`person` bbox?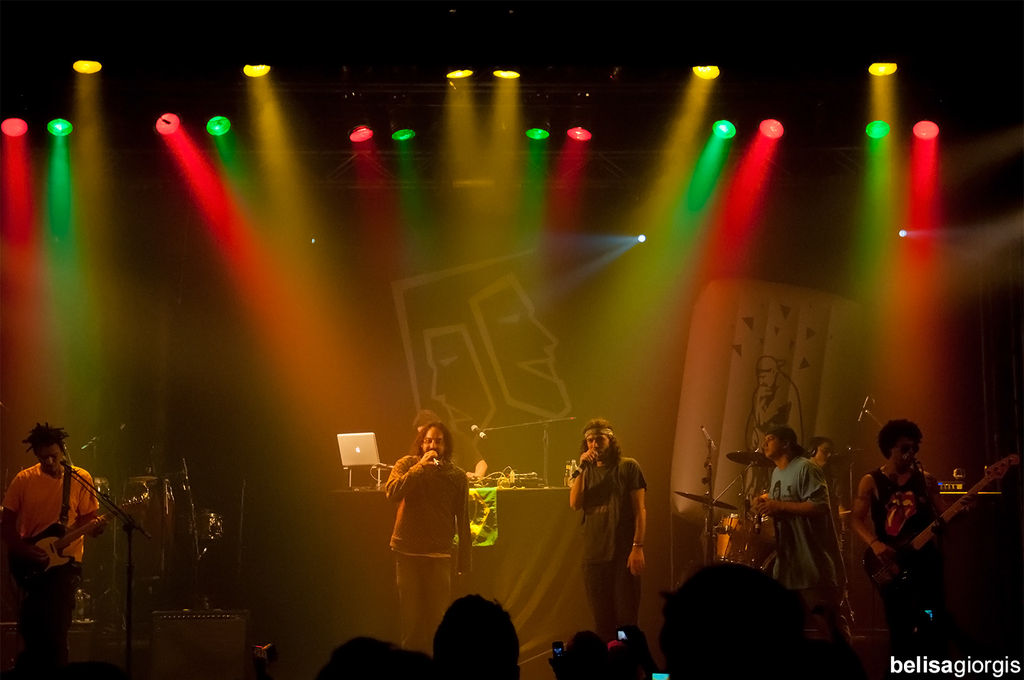
bbox=[566, 416, 649, 629]
